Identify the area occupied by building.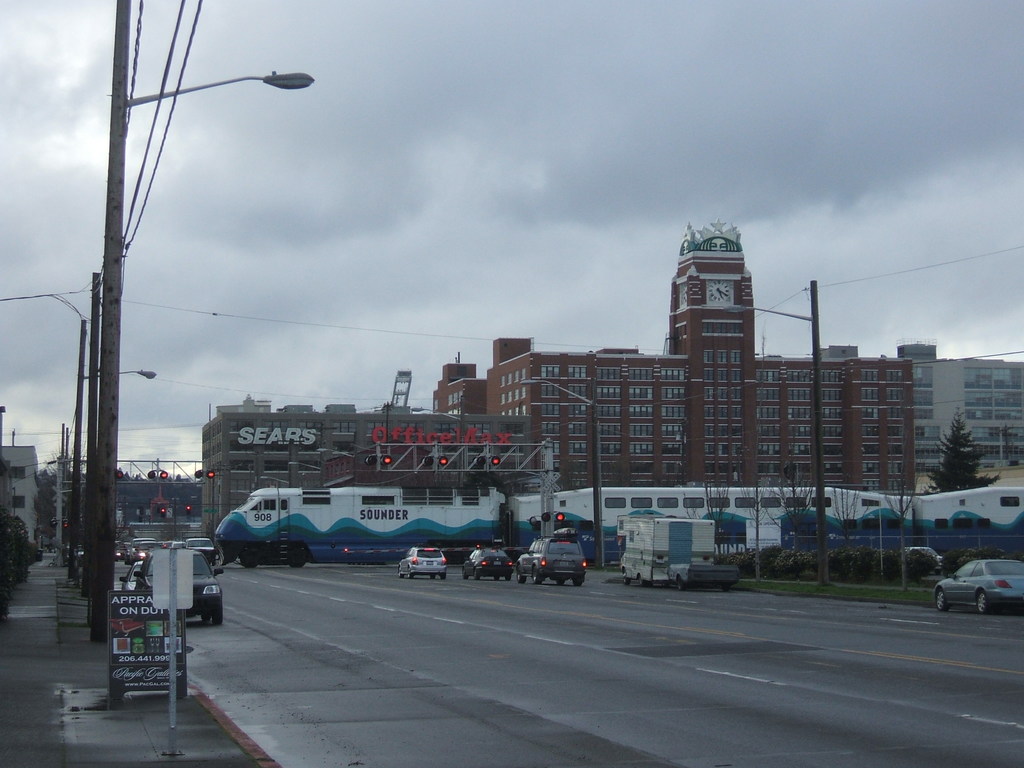
Area: (x1=433, y1=362, x2=490, y2=415).
